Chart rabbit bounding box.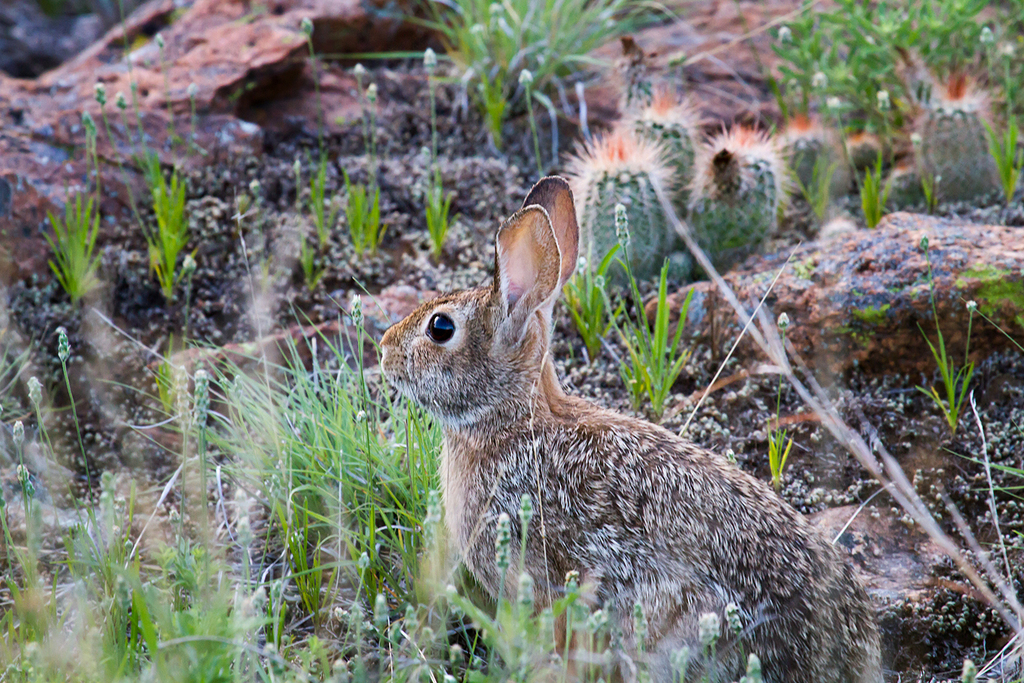
Charted: <bbox>377, 176, 884, 682</bbox>.
